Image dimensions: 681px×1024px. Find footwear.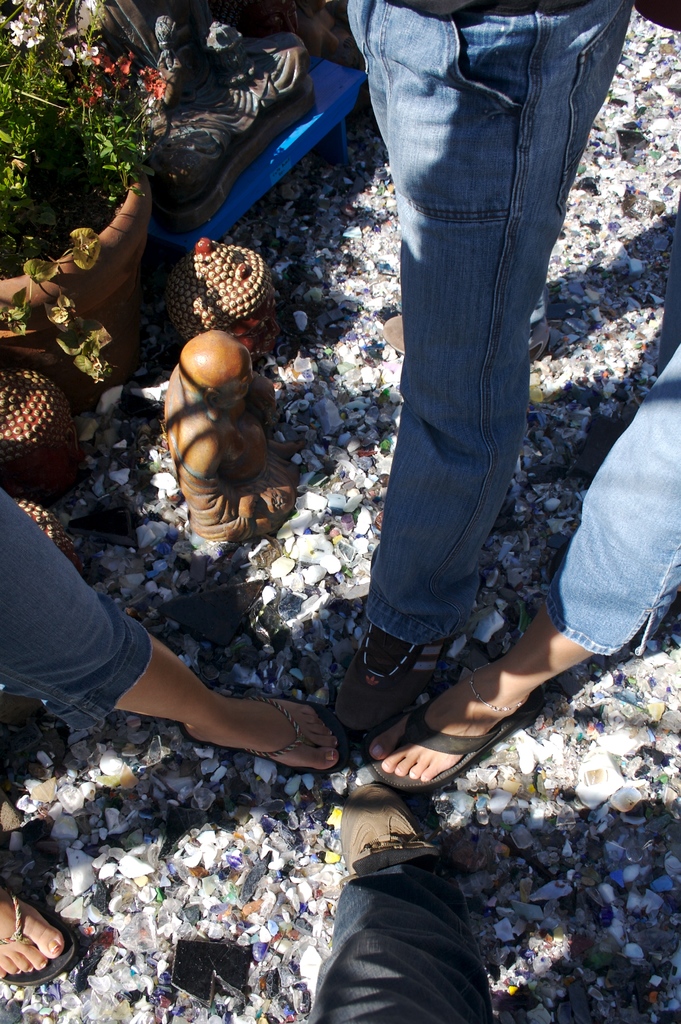
[x1=184, y1=694, x2=349, y2=772].
